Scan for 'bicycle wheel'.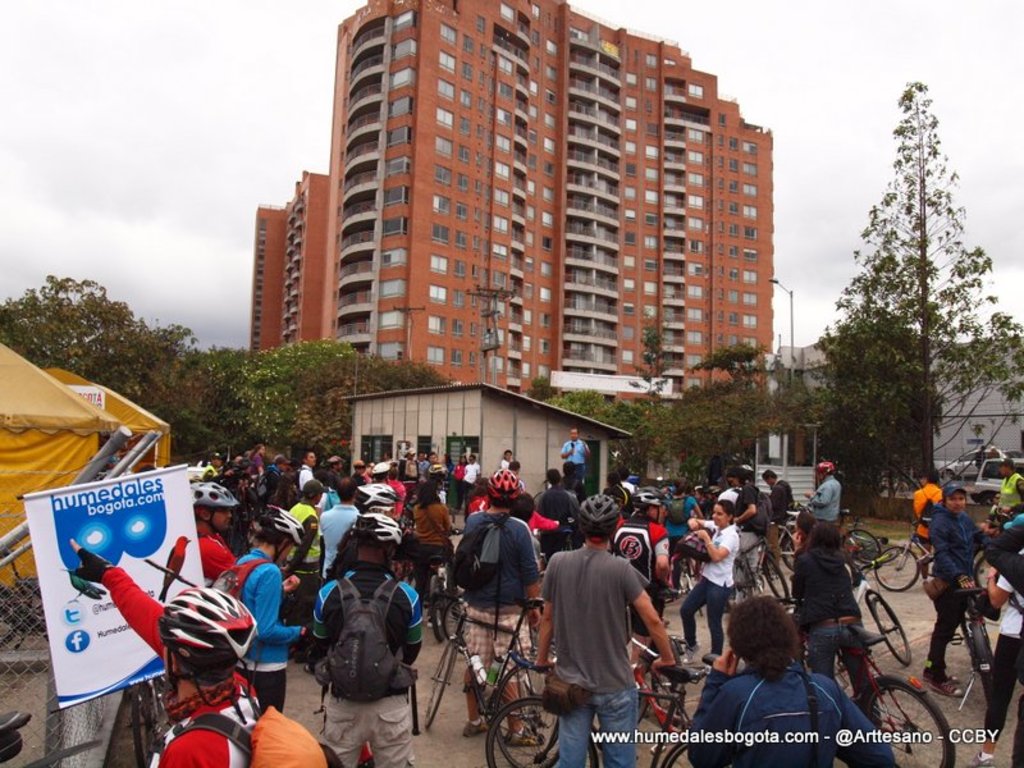
Scan result: BBox(979, 673, 987, 704).
